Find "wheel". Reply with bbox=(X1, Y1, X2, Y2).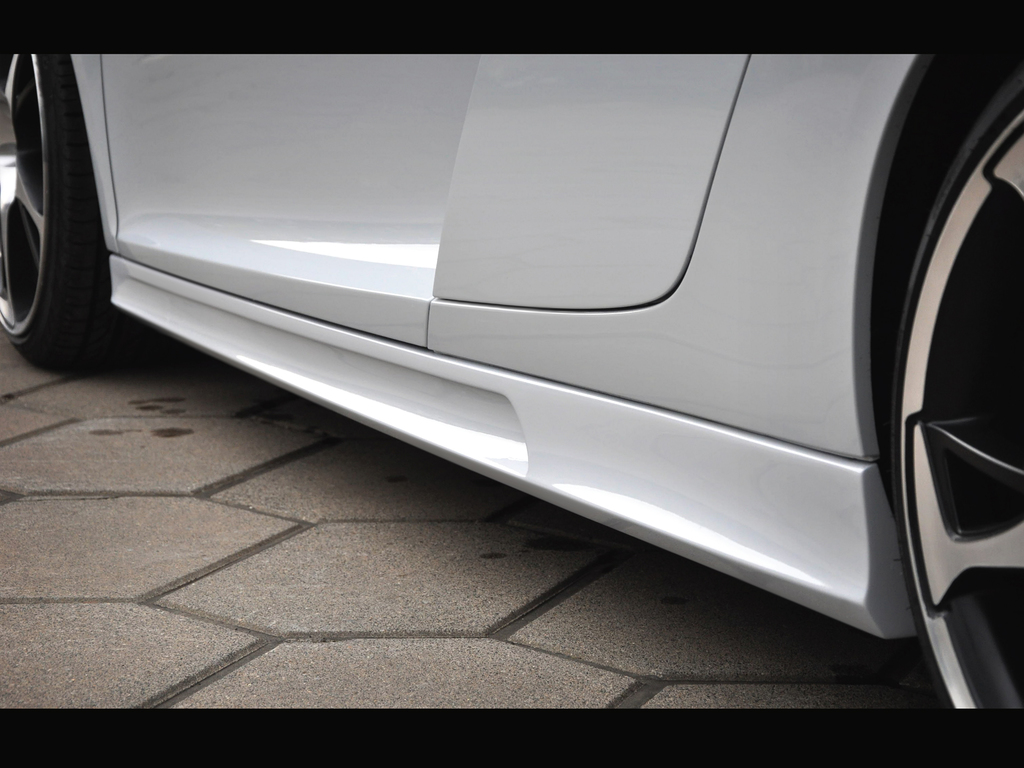
bbox=(877, 53, 1023, 713).
